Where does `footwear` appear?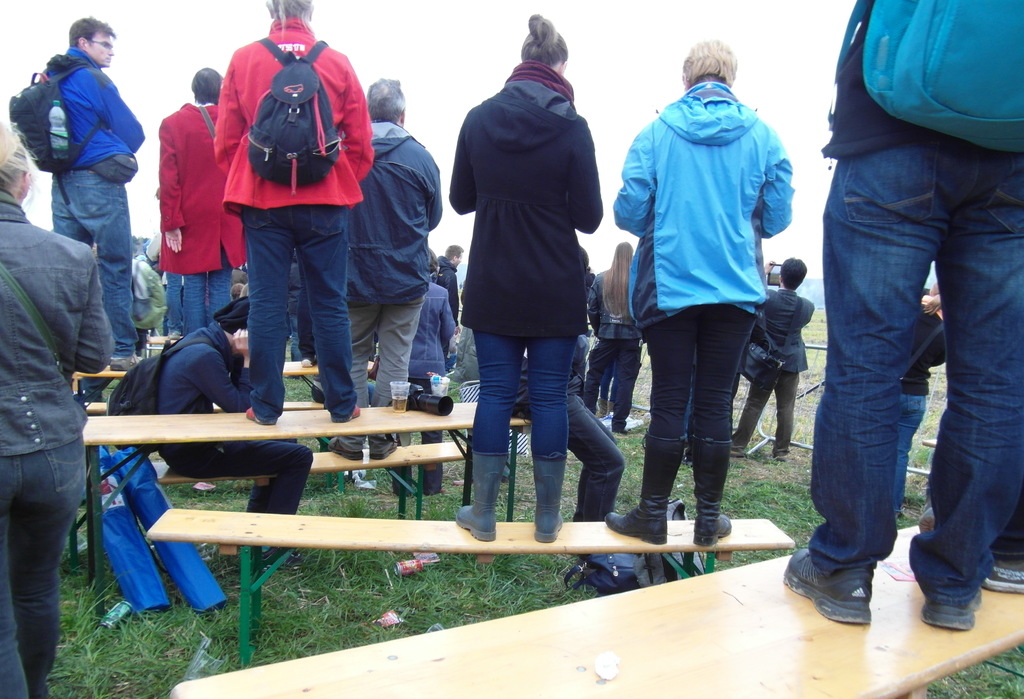
Appears at 325, 438, 363, 461.
